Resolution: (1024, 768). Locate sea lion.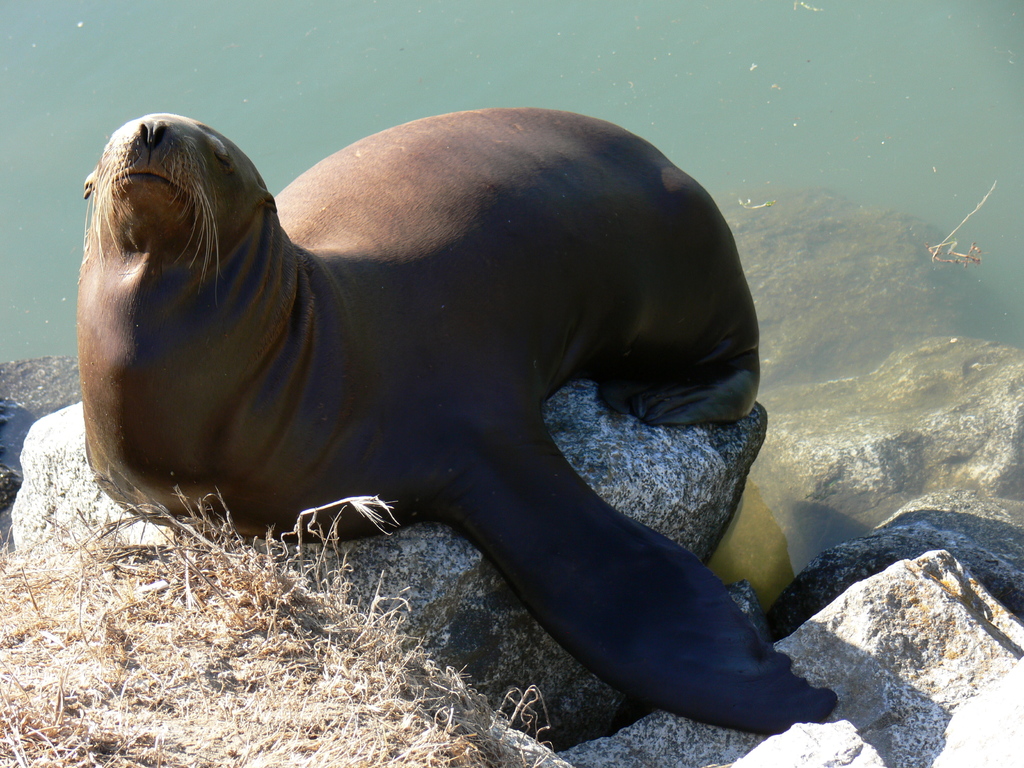
bbox(76, 102, 840, 736).
